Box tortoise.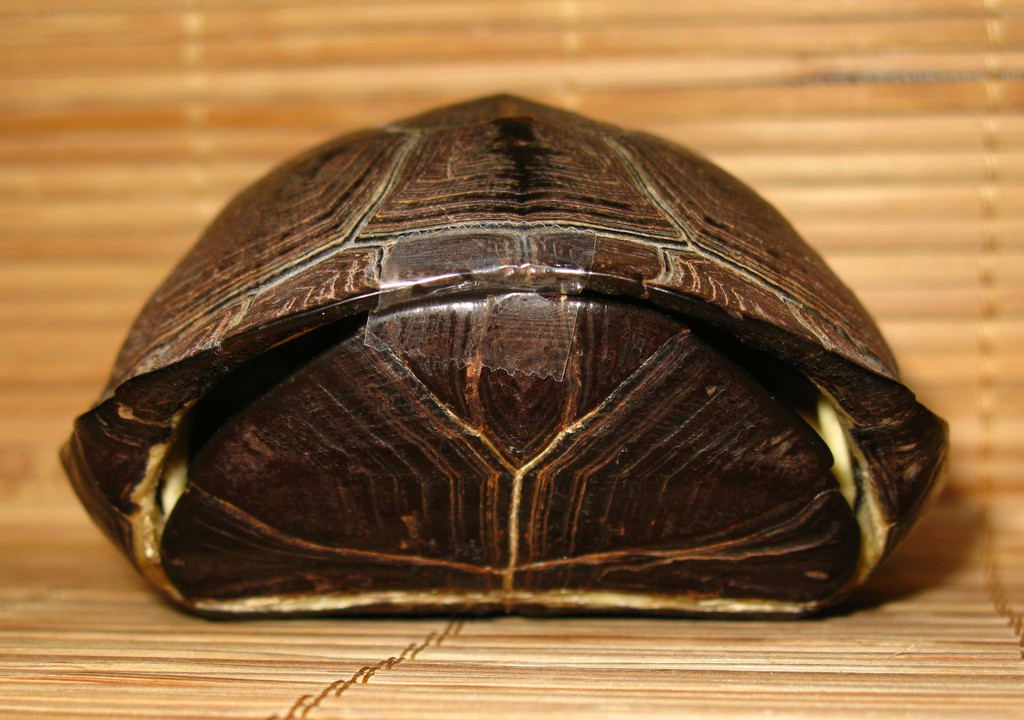
12,75,950,635.
